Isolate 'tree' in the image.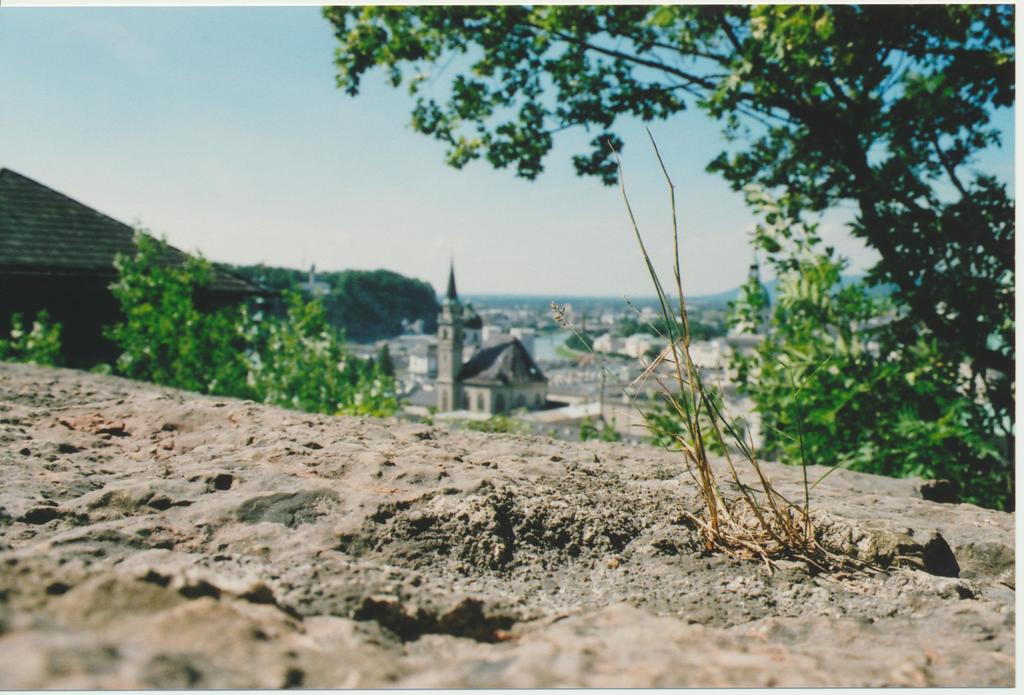
Isolated region: pyautogui.locateOnScreen(645, 258, 1015, 521).
